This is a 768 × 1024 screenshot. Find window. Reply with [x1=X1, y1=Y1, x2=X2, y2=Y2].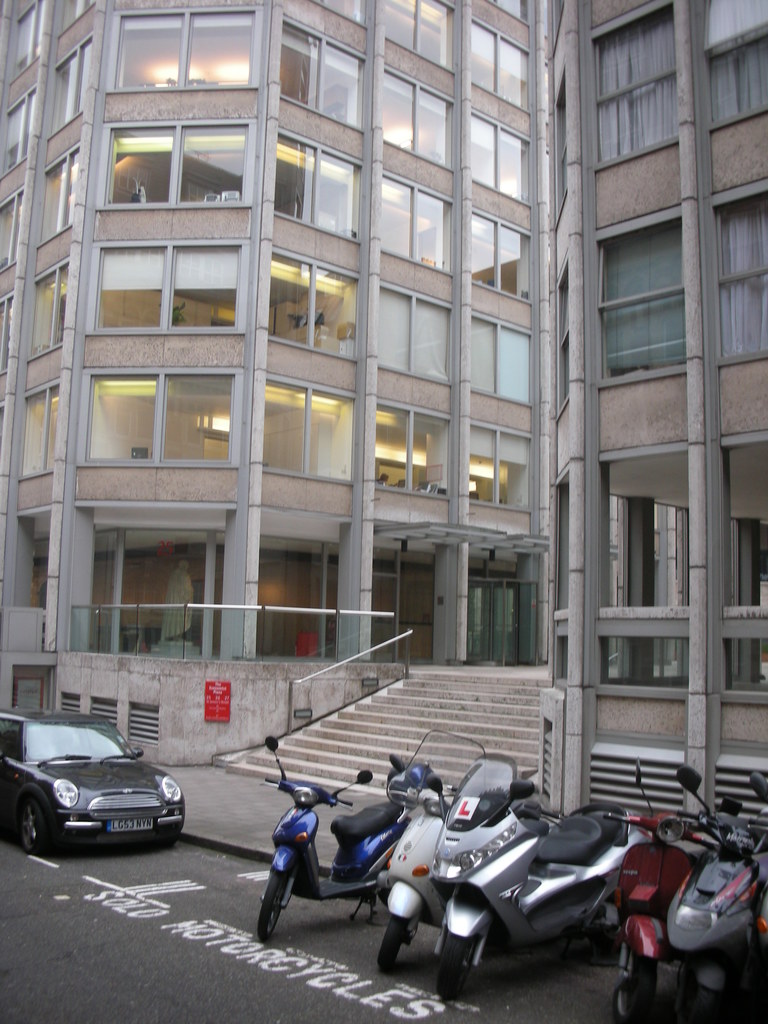
[x1=106, y1=6, x2=270, y2=97].
